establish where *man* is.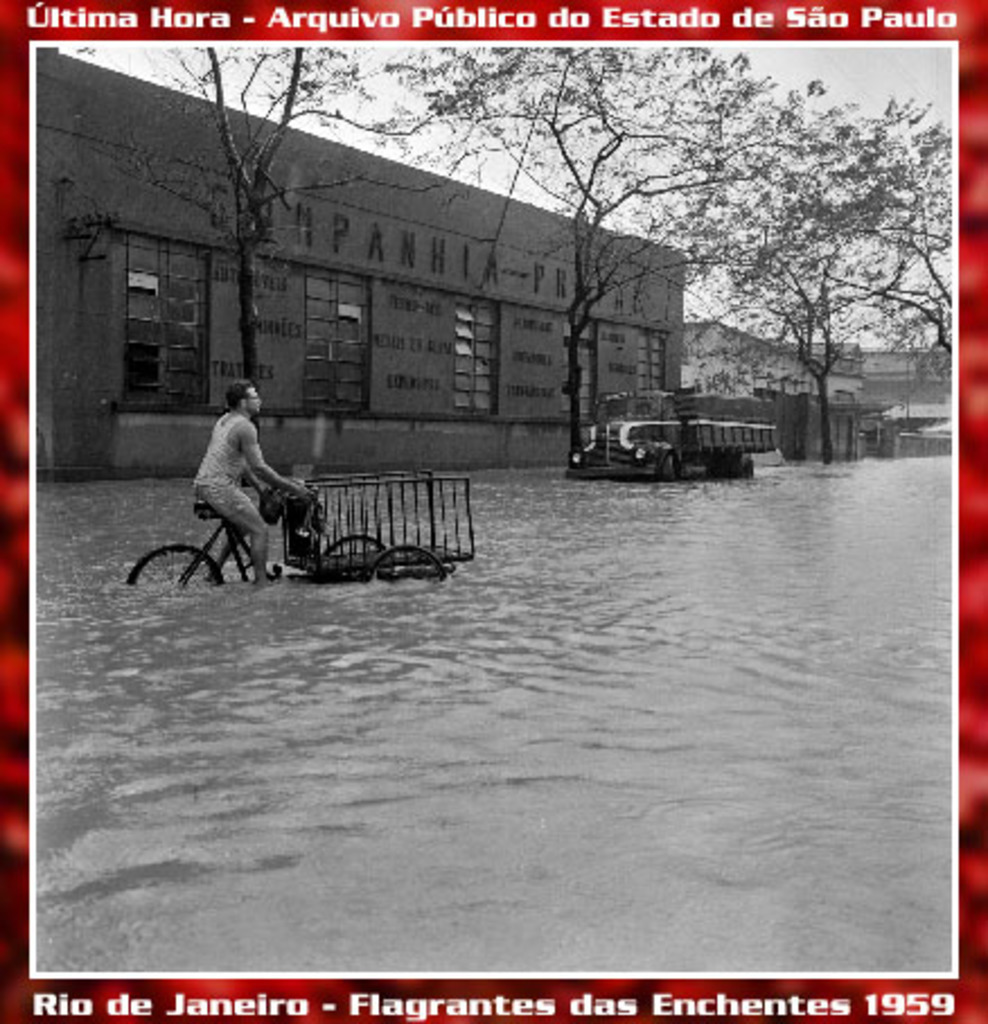
Established at {"x1": 165, "y1": 377, "x2": 293, "y2": 584}.
